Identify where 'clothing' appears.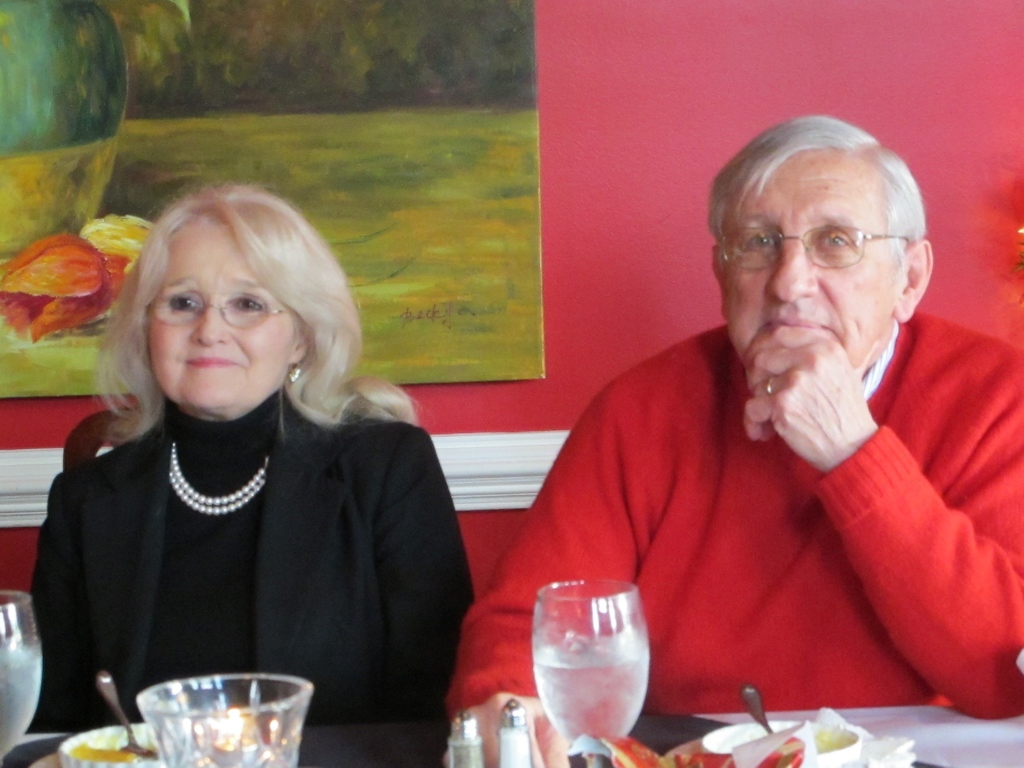
Appears at 456,308,1023,732.
